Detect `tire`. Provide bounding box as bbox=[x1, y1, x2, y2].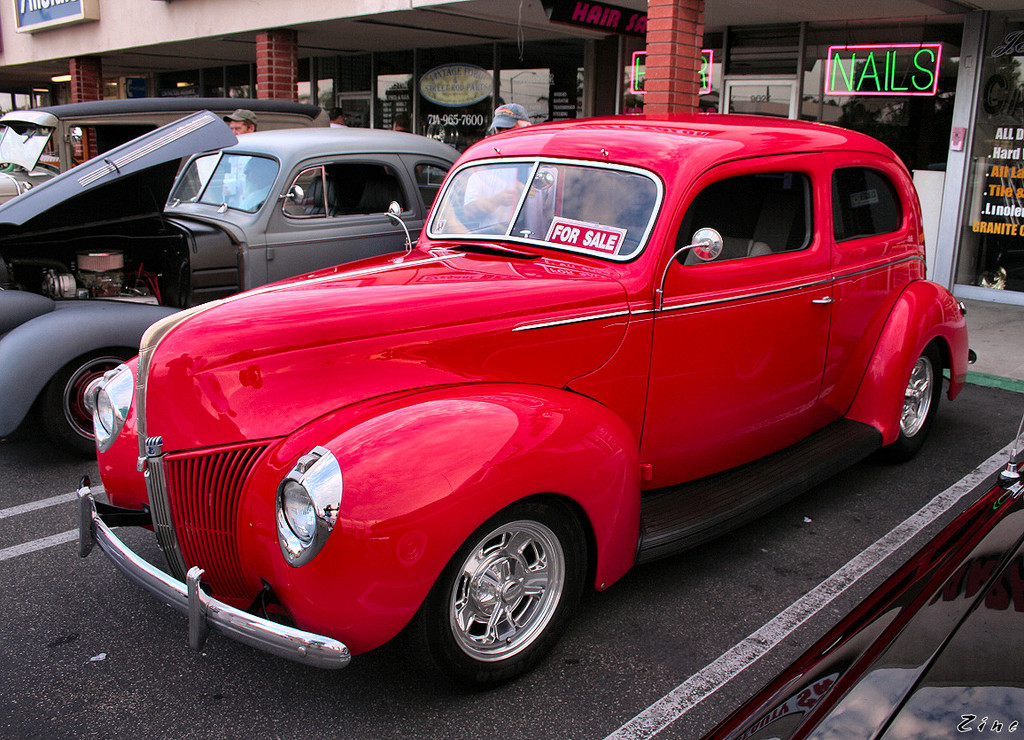
bbox=[406, 487, 596, 707].
